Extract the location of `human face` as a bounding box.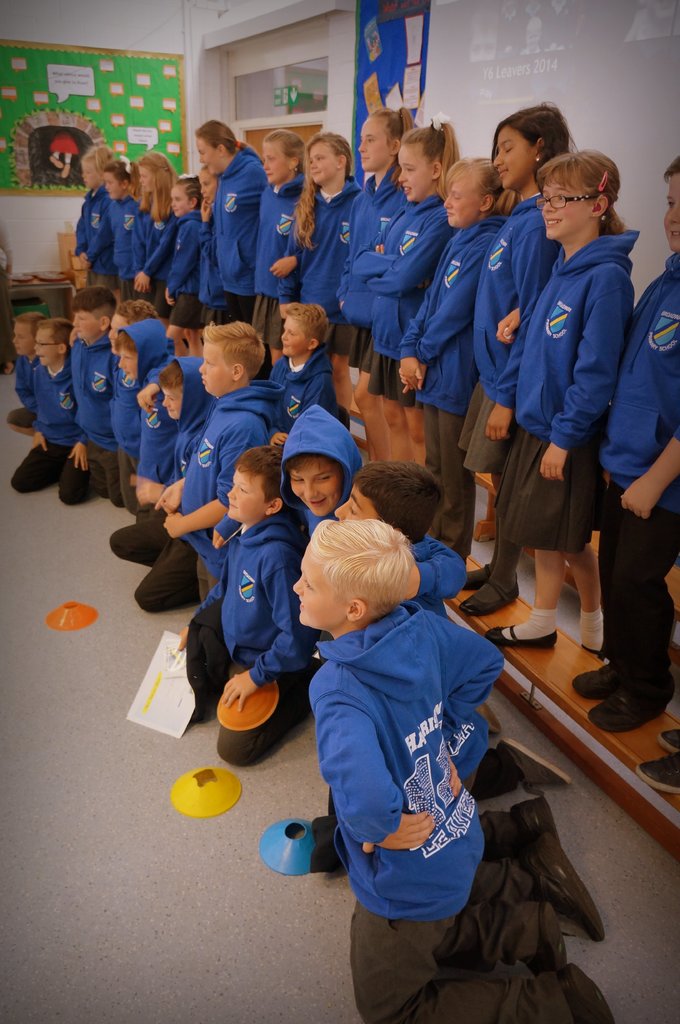
crop(311, 144, 335, 184).
